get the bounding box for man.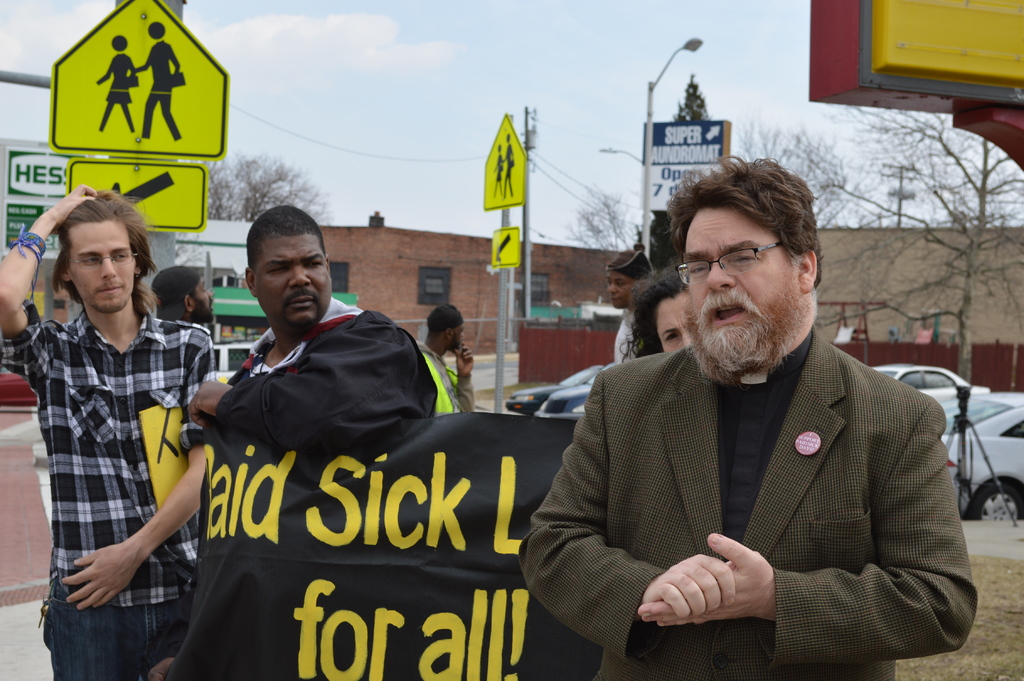
rect(164, 204, 438, 680).
